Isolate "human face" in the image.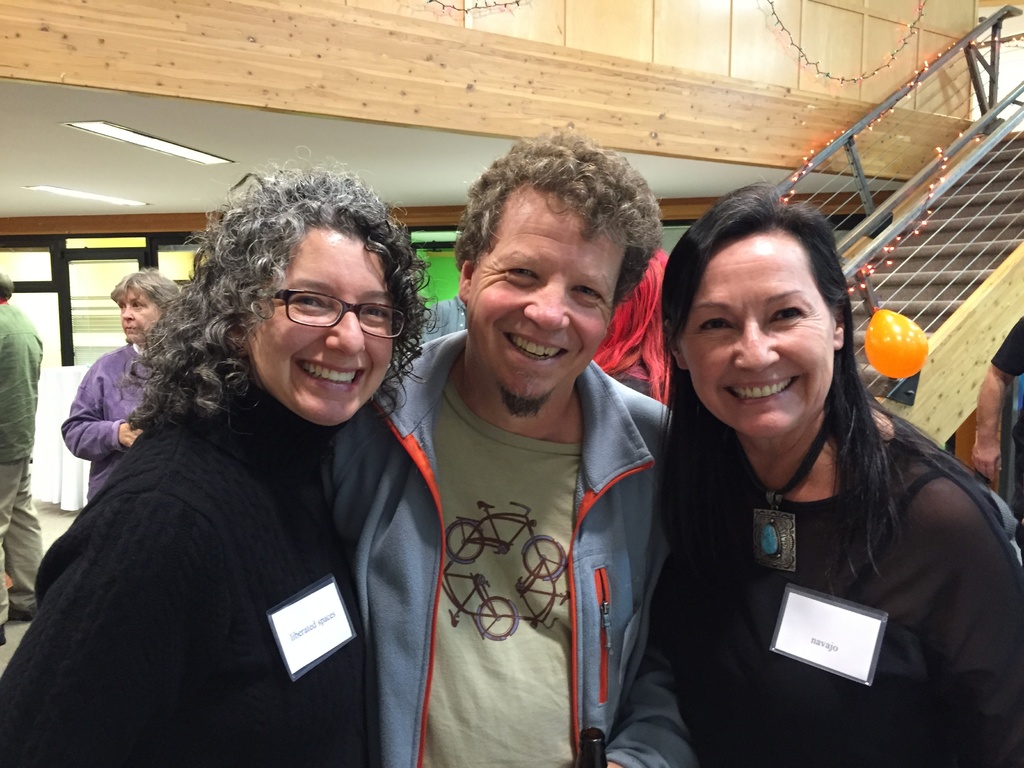
Isolated region: select_region(116, 292, 160, 342).
